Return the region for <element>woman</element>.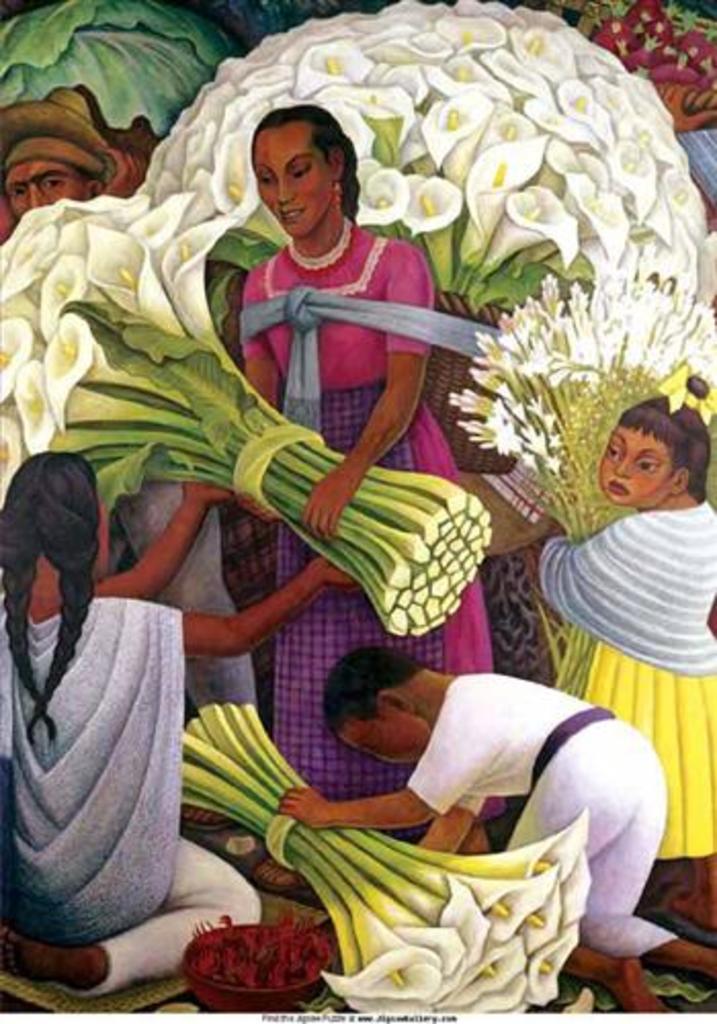
240/137/500/852.
